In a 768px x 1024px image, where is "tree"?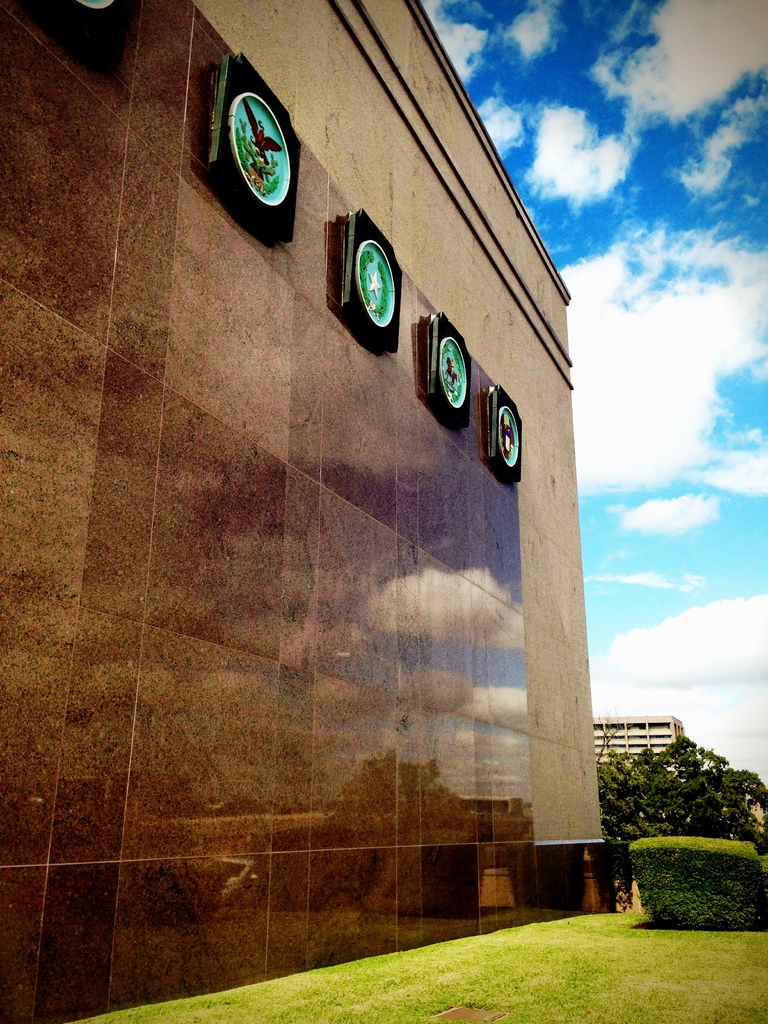
599 750 646 841.
